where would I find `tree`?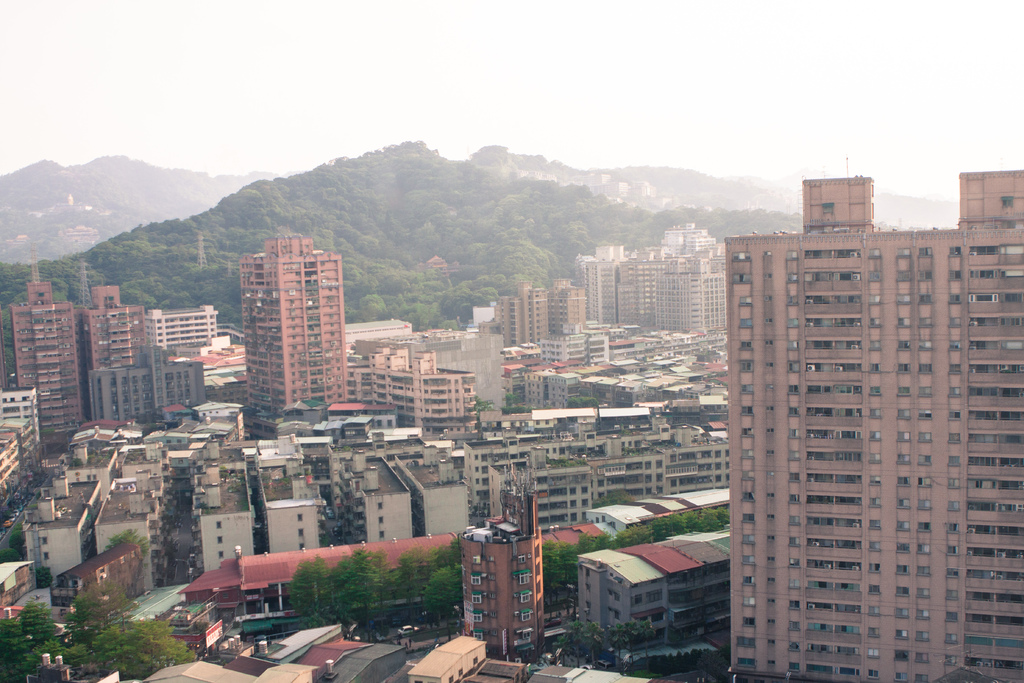
At box=[614, 530, 628, 548].
